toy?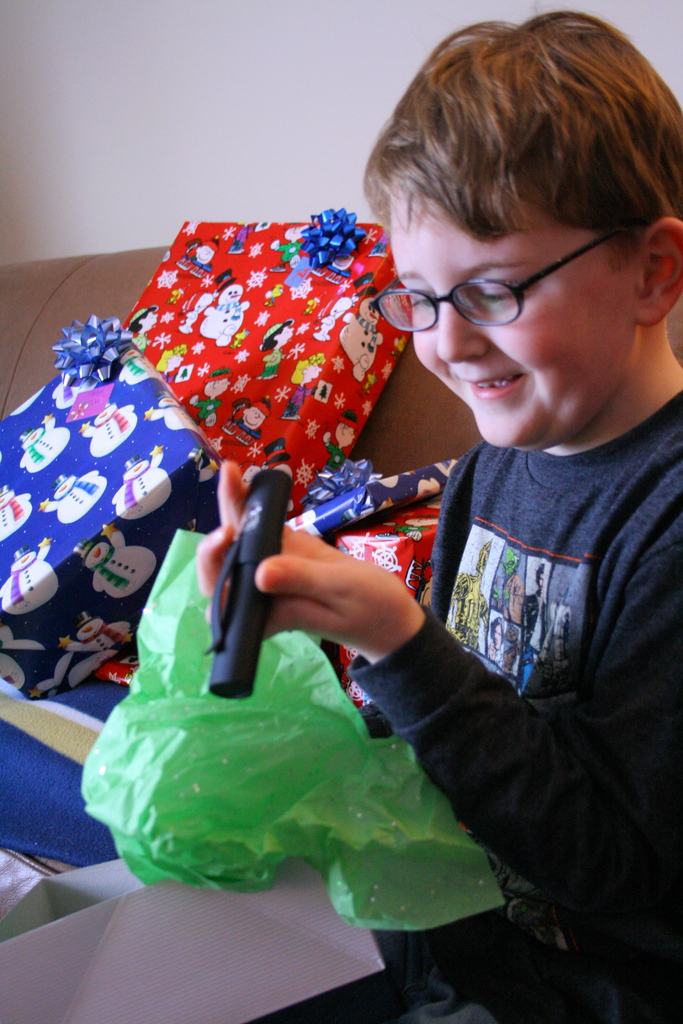
(x1=490, y1=545, x2=521, y2=625)
